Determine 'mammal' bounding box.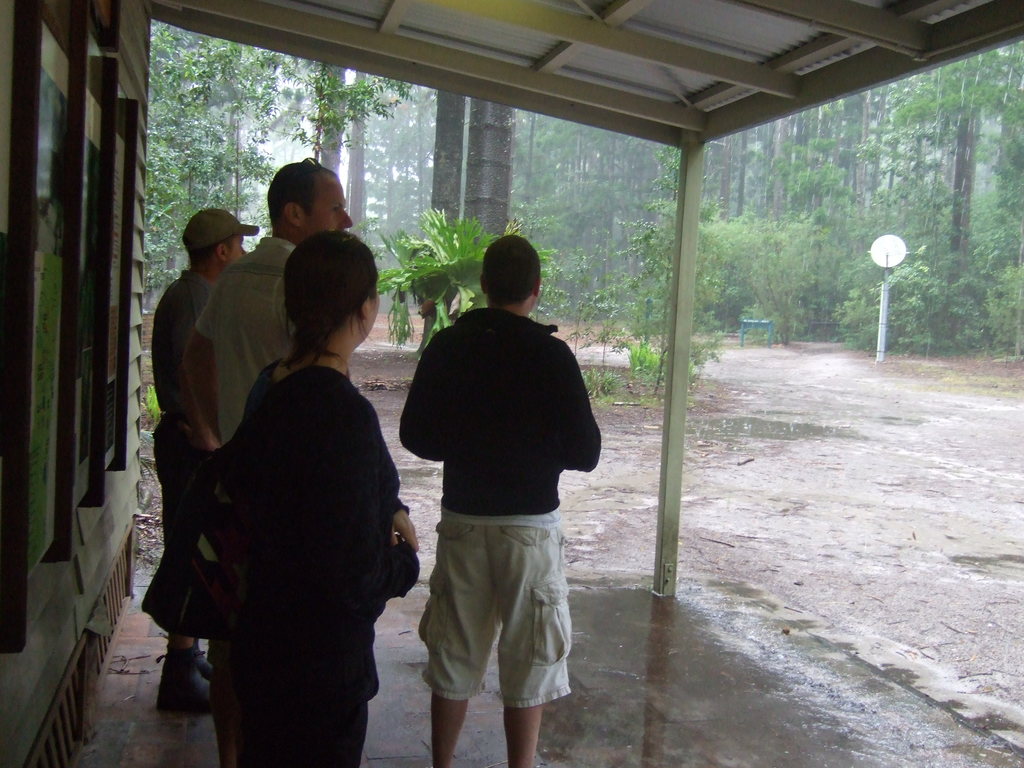
Determined: pyautogui.locateOnScreen(212, 228, 419, 767).
